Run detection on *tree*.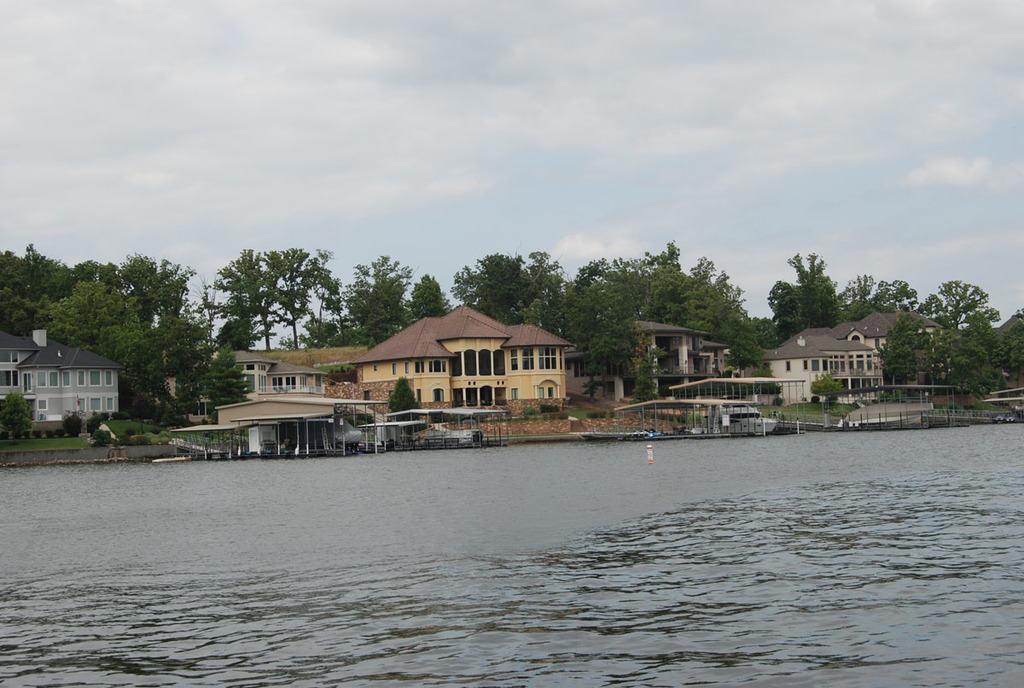
Result: 438, 250, 557, 323.
